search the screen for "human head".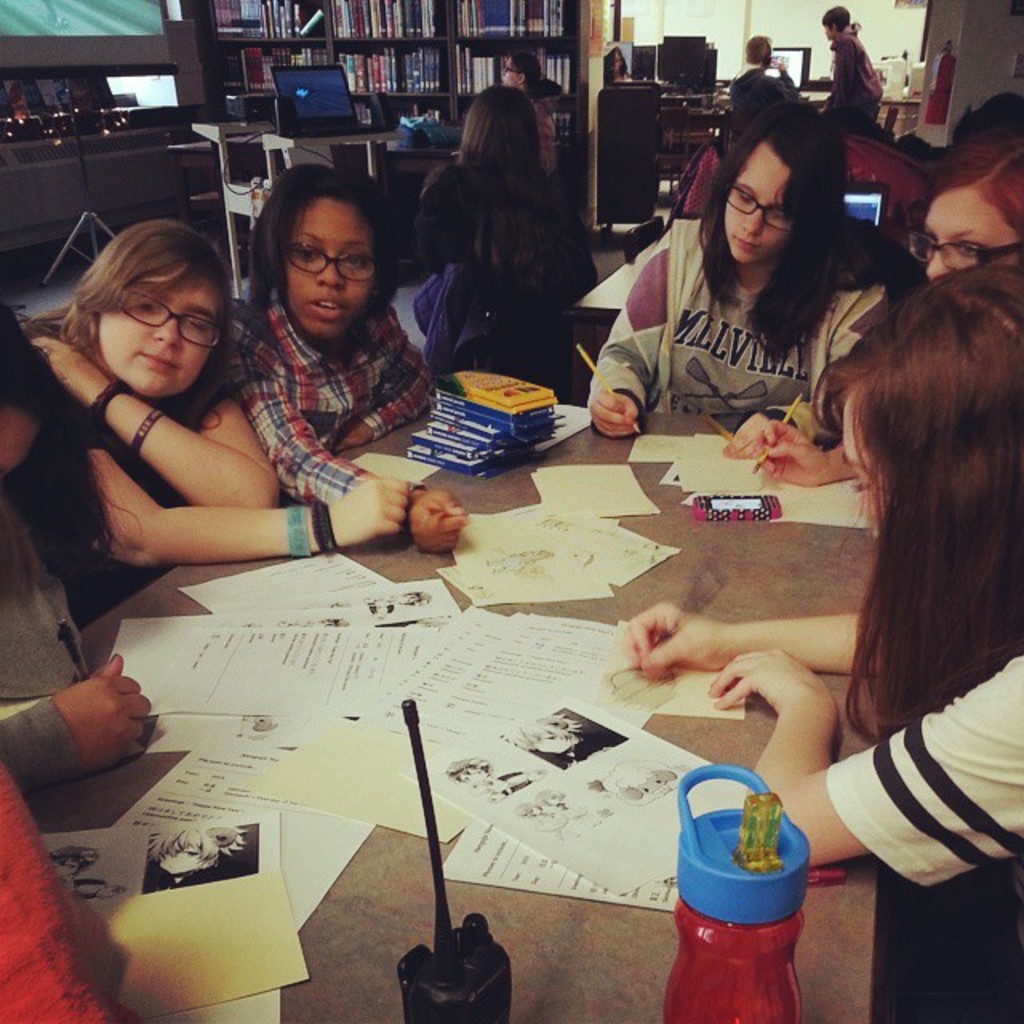
Found at crop(699, 104, 845, 262).
